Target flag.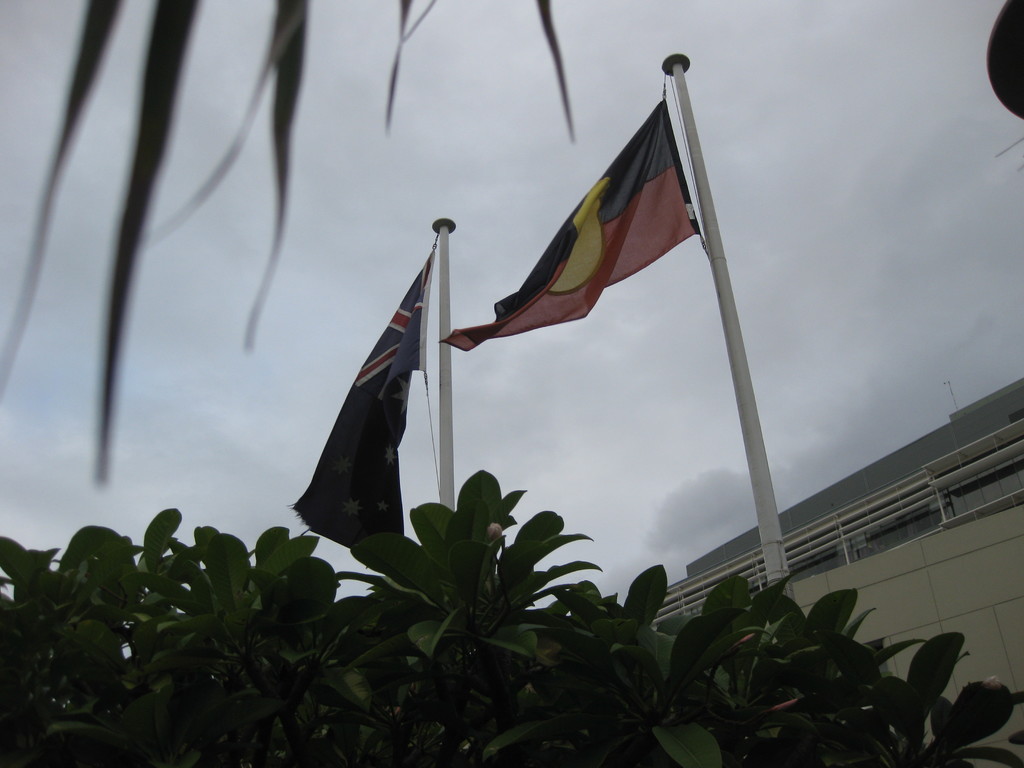
Target region: [294,214,466,551].
